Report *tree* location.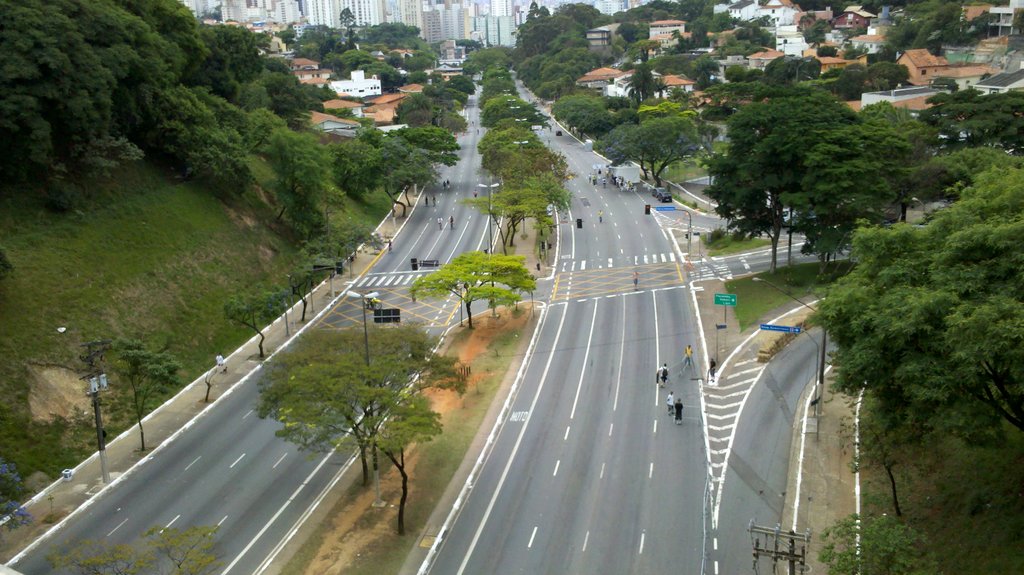
Report: pyautogui.locateOnScreen(833, 144, 1007, 525).
